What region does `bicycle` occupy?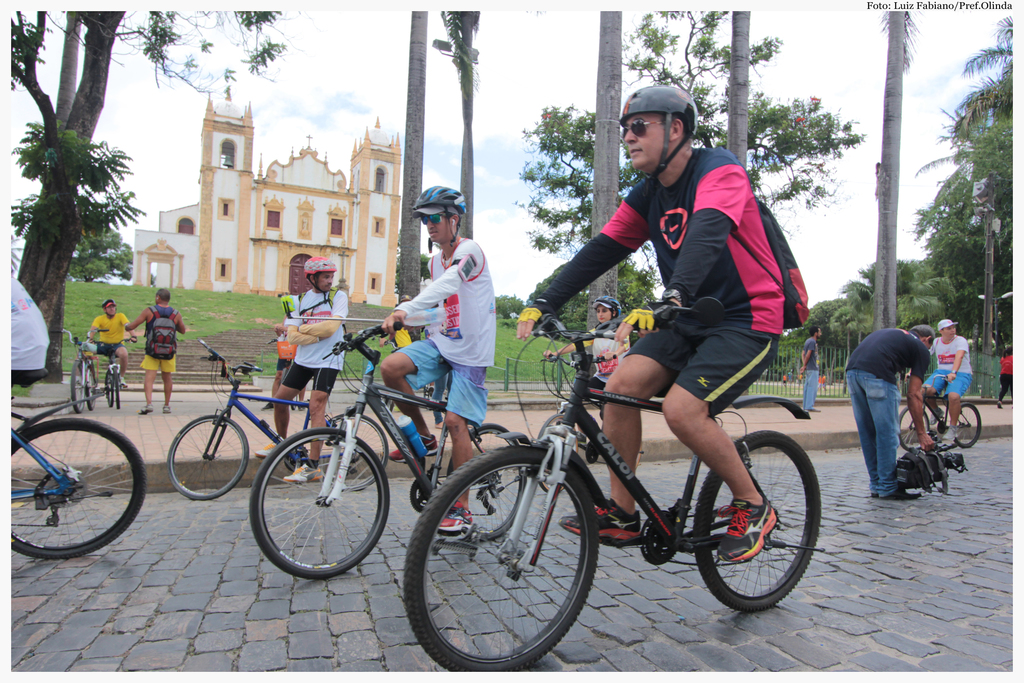
box(99, 339, 123, 406).
